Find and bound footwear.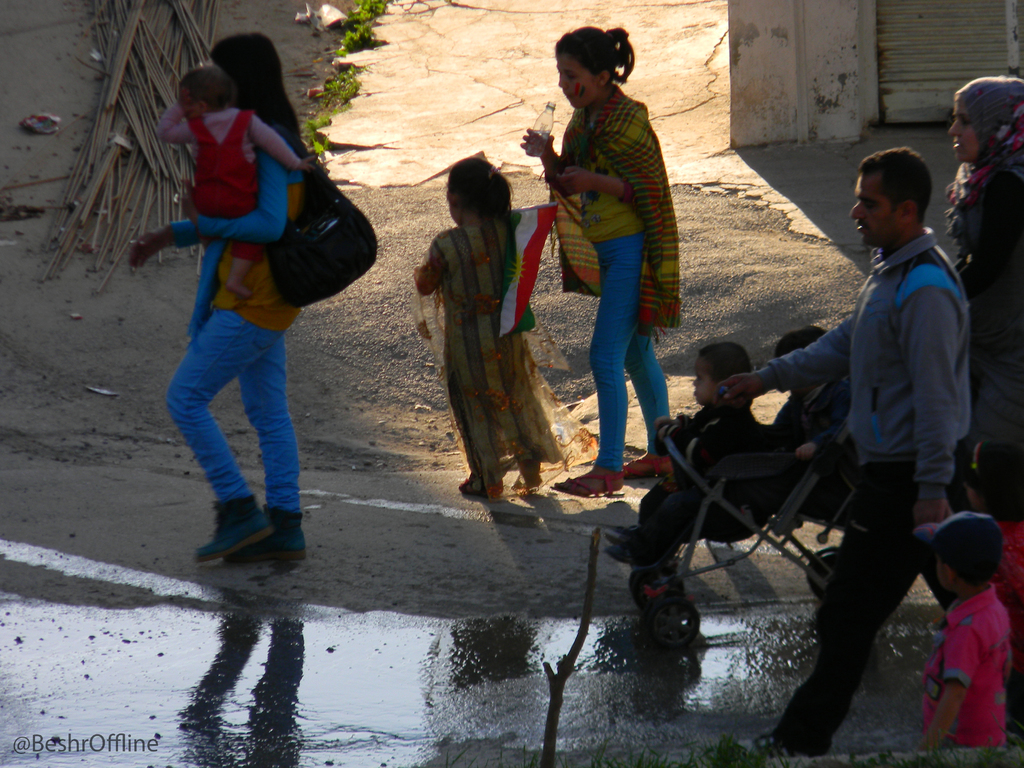
Bound: [225,502,307,573].
